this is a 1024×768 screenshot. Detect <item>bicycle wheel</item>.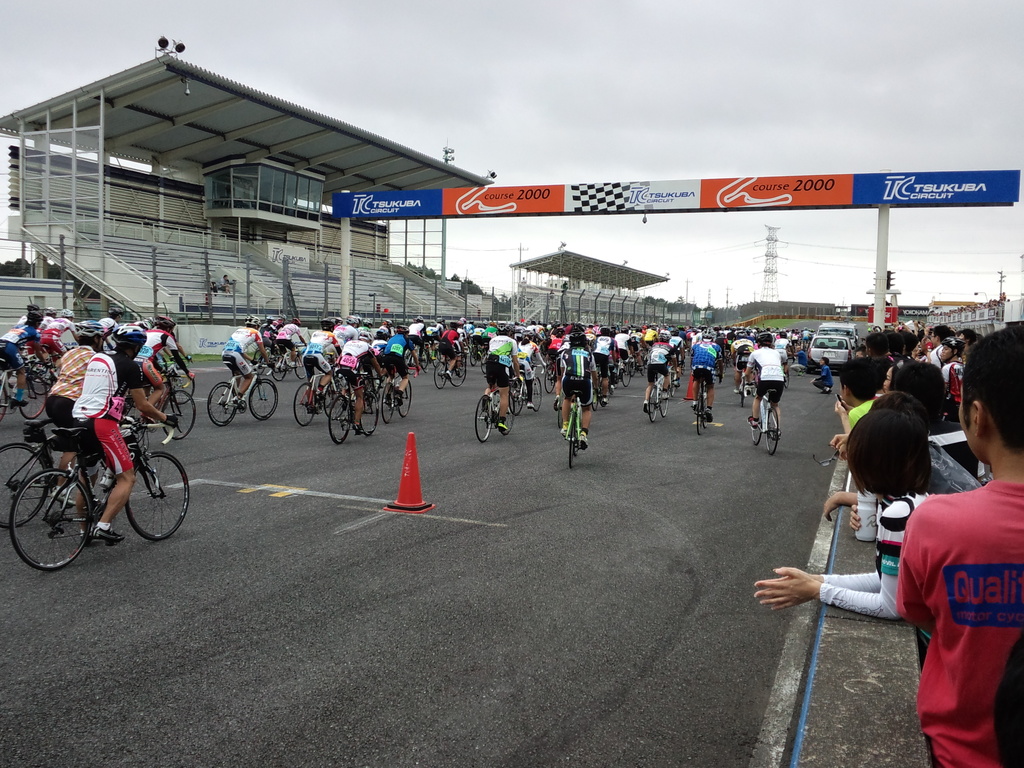
box(658, 385, 668, 419).
